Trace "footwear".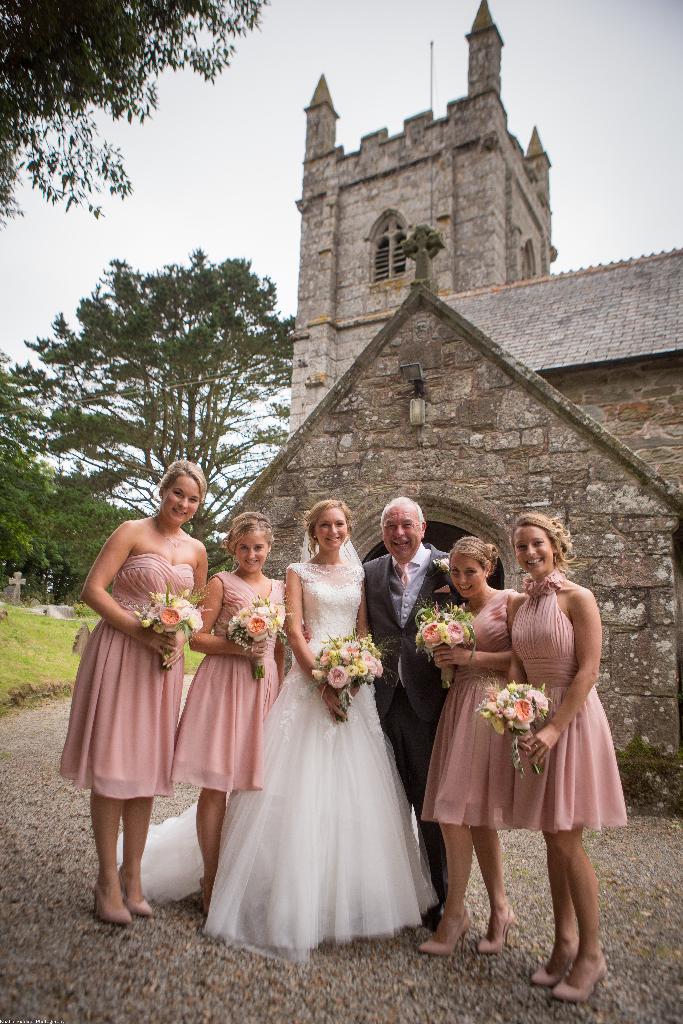
Traced to box(95, 869, 156, 925).
